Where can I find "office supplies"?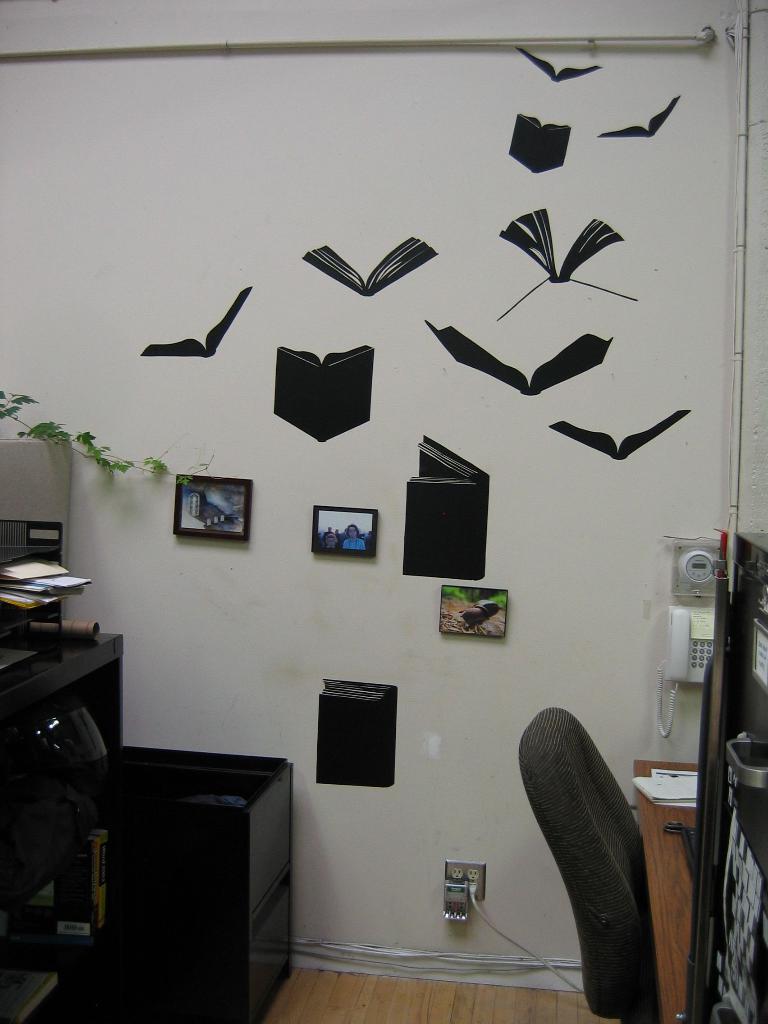
You can find it at (172,458,254,545).
